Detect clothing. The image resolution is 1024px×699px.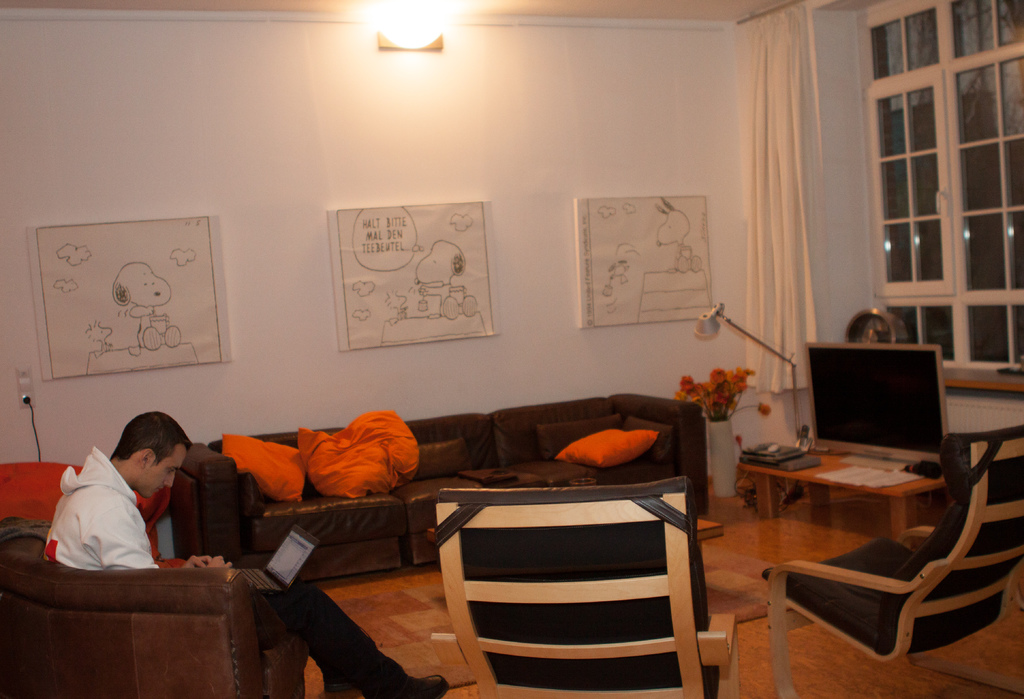
crop(38, 453, 157, 573).
